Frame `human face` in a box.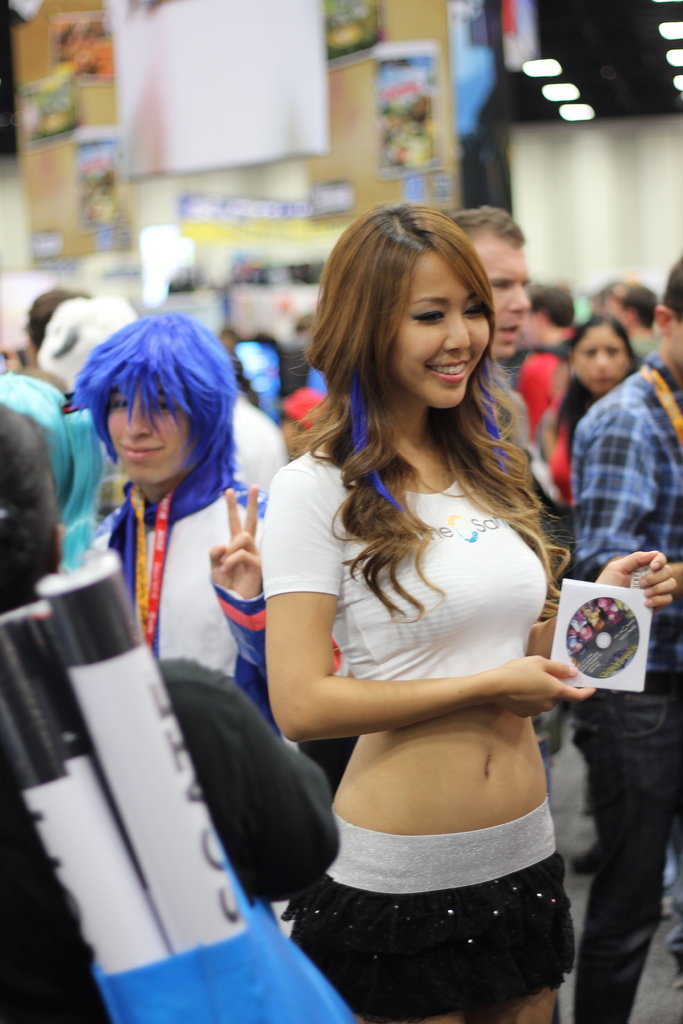
bbox=(389, 244, 494, 406).
